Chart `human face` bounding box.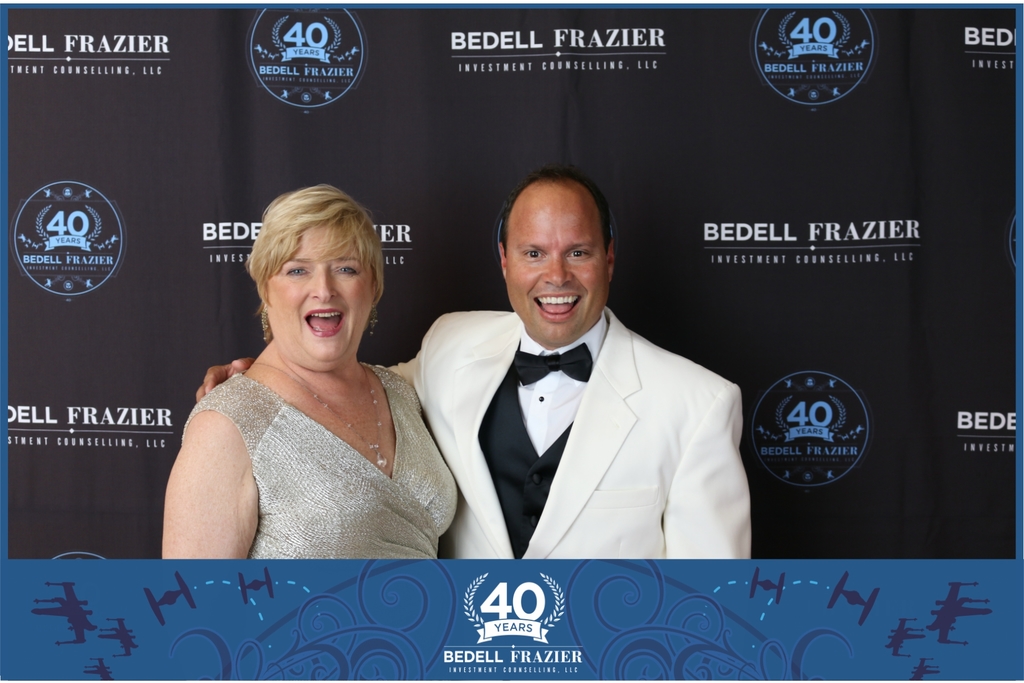
Charted: [x1=507, y1=198, x2=609, y2=345].
